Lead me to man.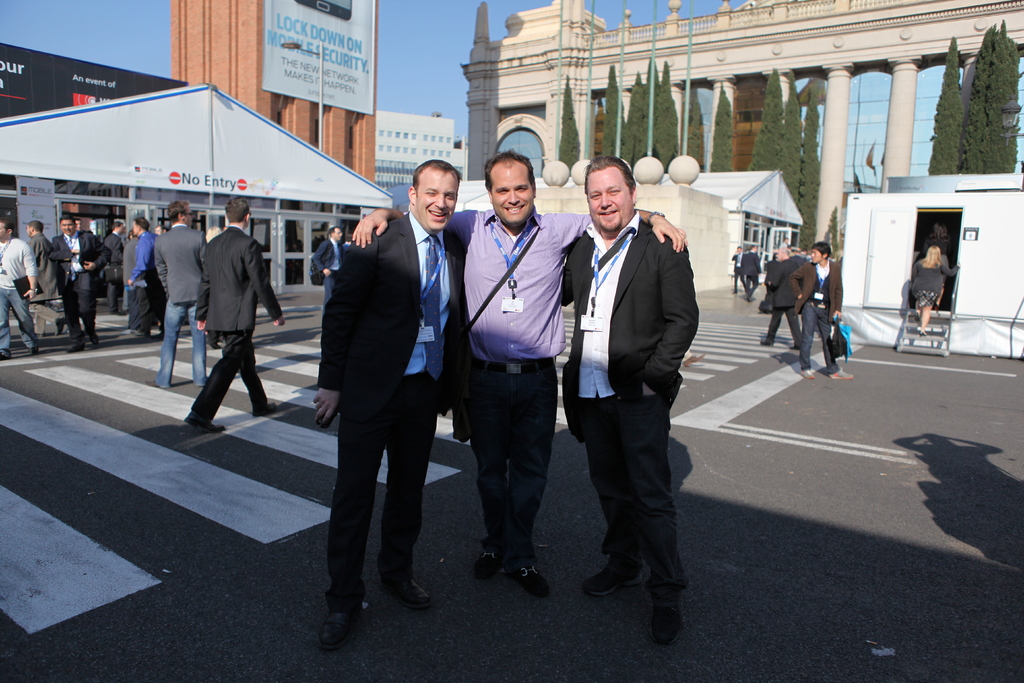
Lead to <region>151, 199, 206, 394</region>.
